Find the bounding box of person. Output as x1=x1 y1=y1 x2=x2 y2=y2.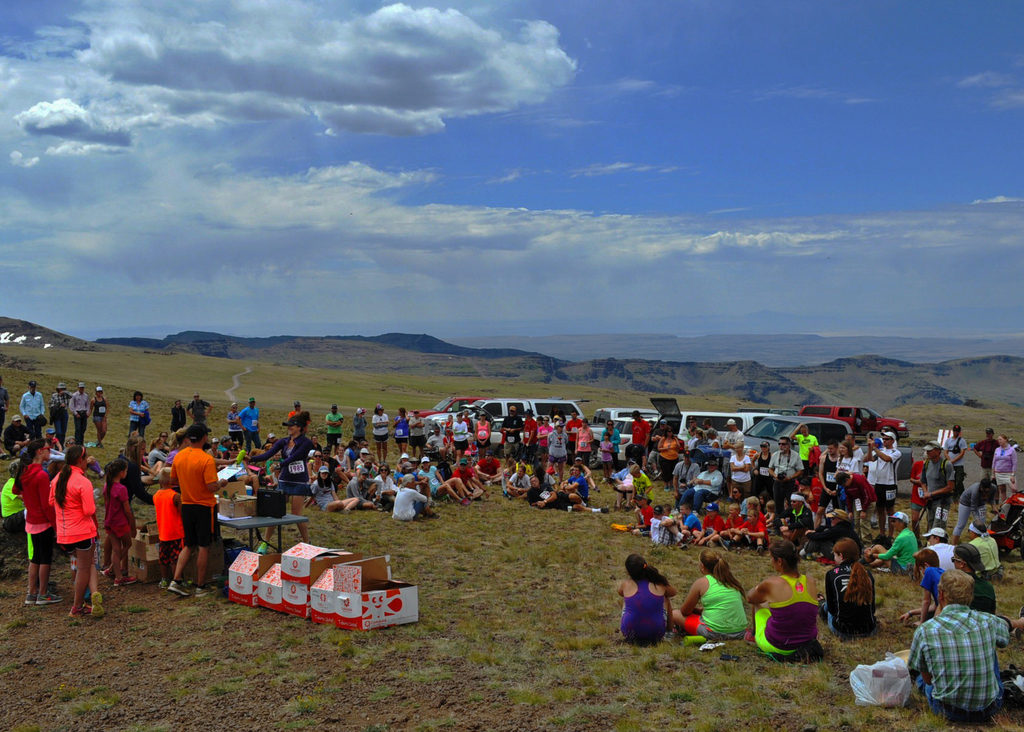
x1=584 y1=417 x2=598 y2=456.
